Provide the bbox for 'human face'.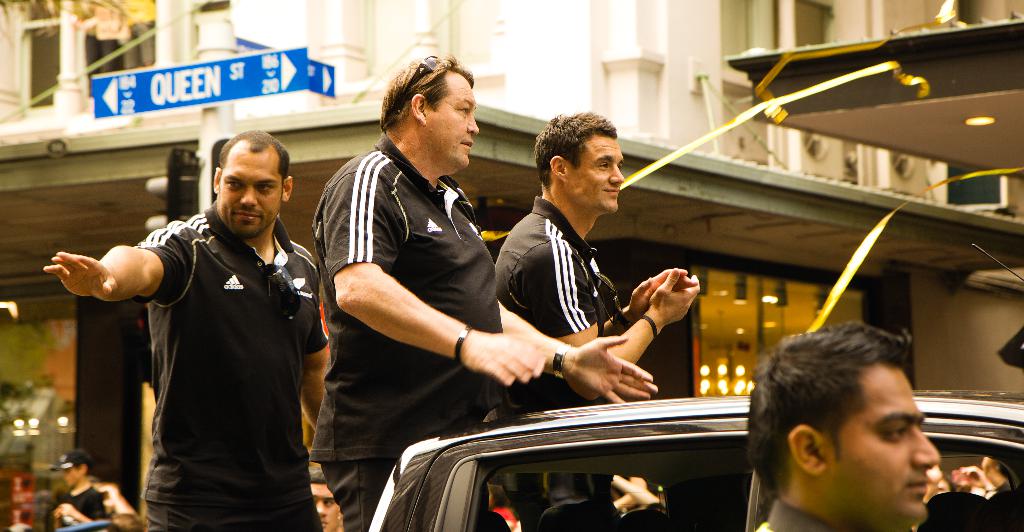
pyautogui.locateOnScreen(216, 138, 279, 234).
